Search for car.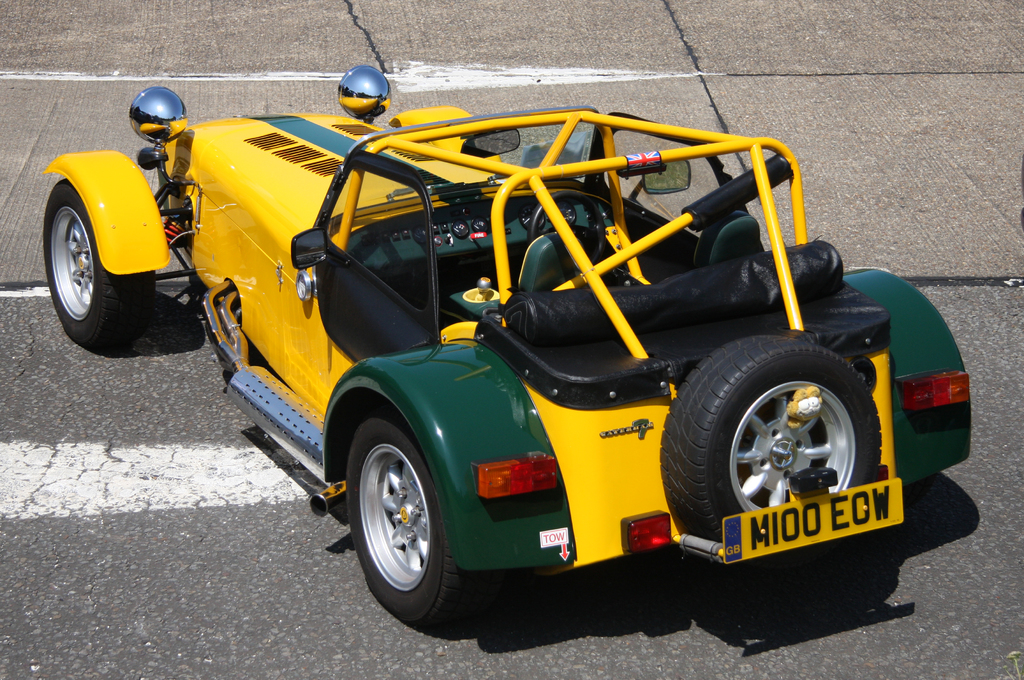
Found at l=67, t=65, r=948, b=650.
